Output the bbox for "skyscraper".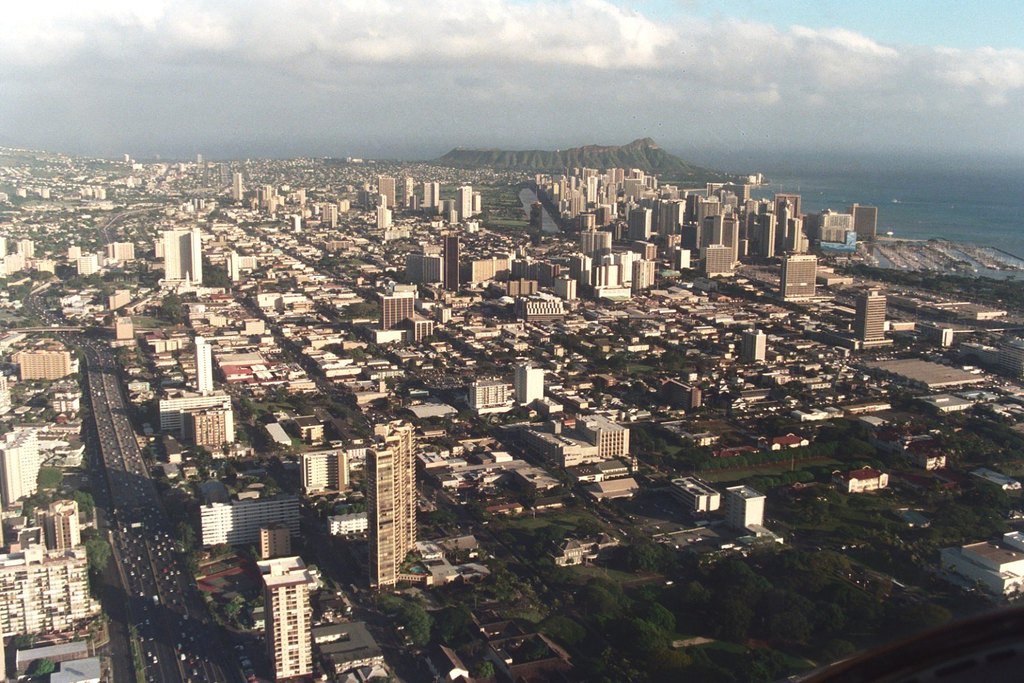
424 179 442 210.
